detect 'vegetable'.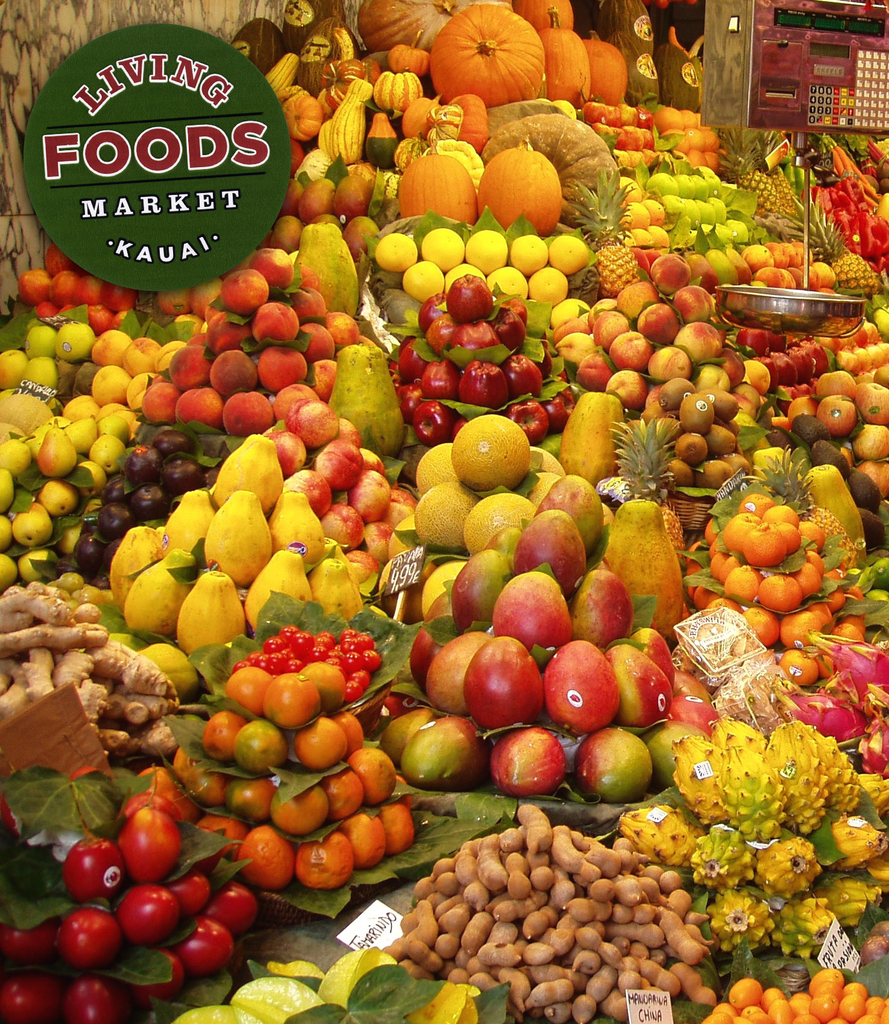
Detected at l=321, t=73, r=367, b=164.
